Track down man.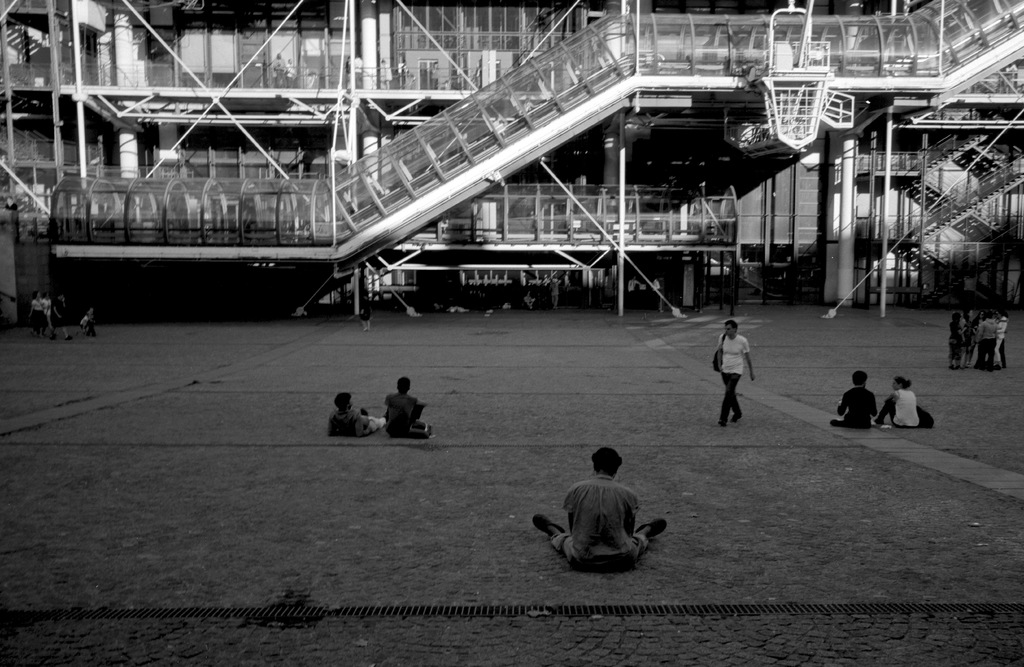
Tracked to <bbox>832, 373, 879, 431</bbox>.
